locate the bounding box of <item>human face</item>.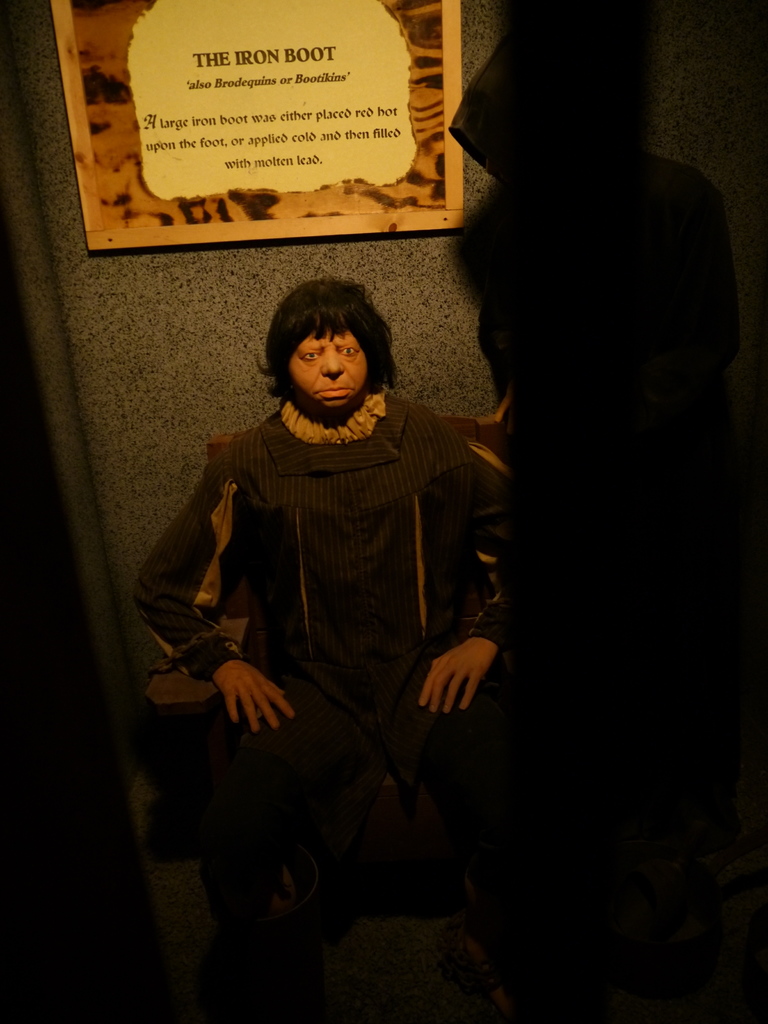
Bounding box: x1=288, y1=325, x2=368, y2=410.
